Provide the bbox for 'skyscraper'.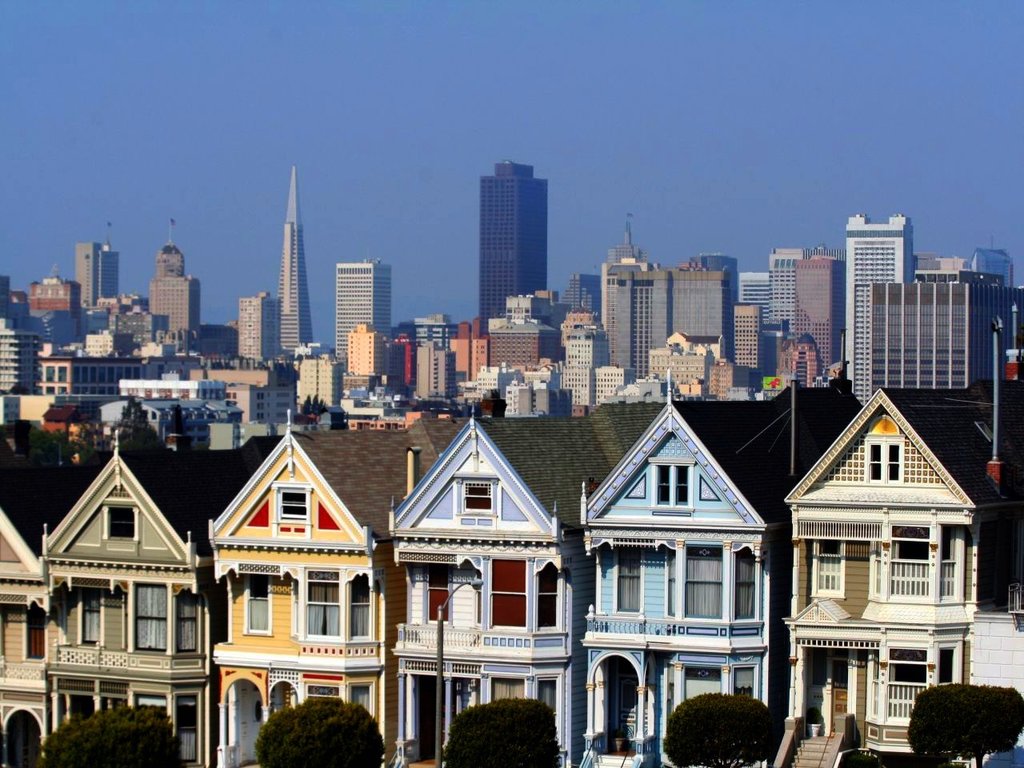
detection(864, 274, 1023, 412).
